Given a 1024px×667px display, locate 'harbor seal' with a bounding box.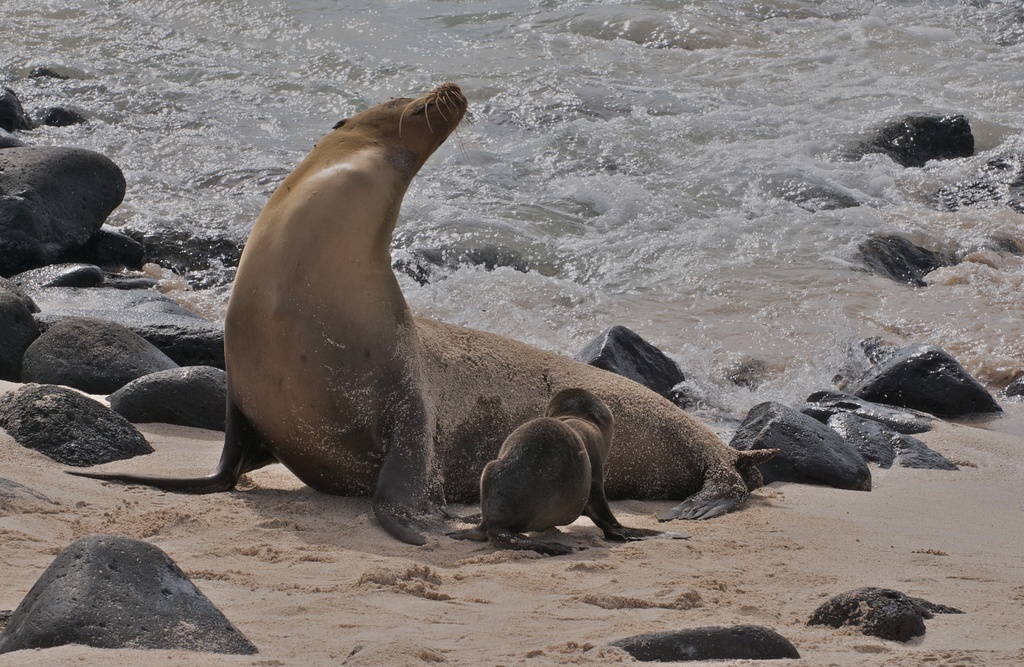
Located: bbox=[68, 80, 778, 549].
